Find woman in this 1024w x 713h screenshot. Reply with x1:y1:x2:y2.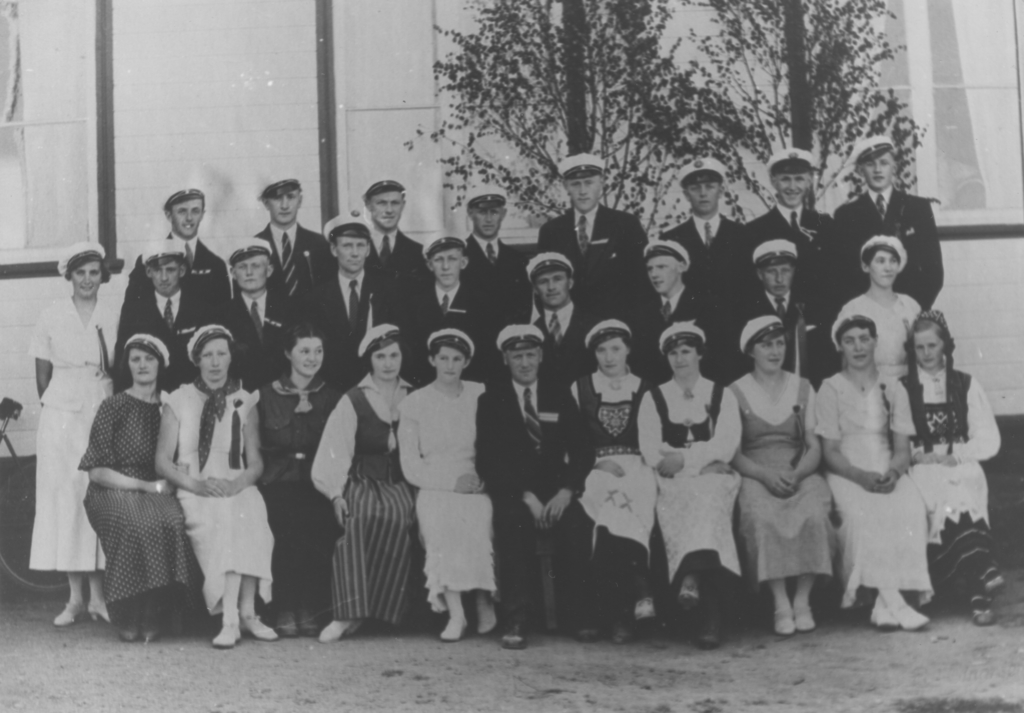
77:331:198:639.
